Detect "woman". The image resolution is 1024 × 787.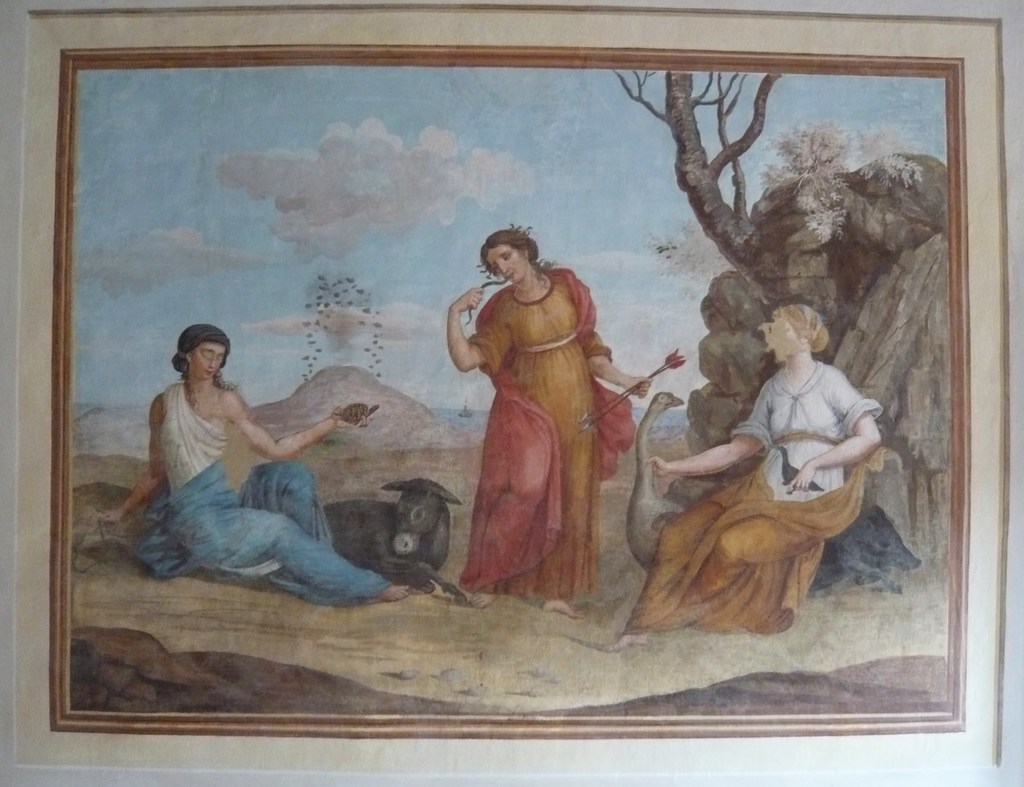
<bbox>444, 216, 655, 618</bbox>.
